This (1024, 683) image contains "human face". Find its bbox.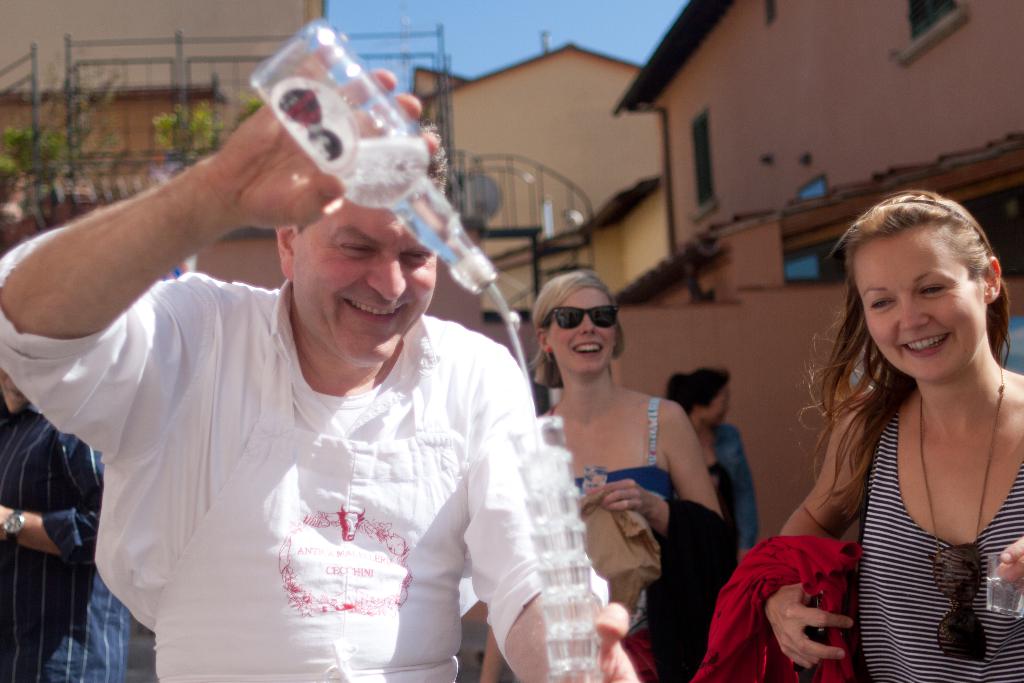
[x1=855, y1=227, x2=984, y2=381].
